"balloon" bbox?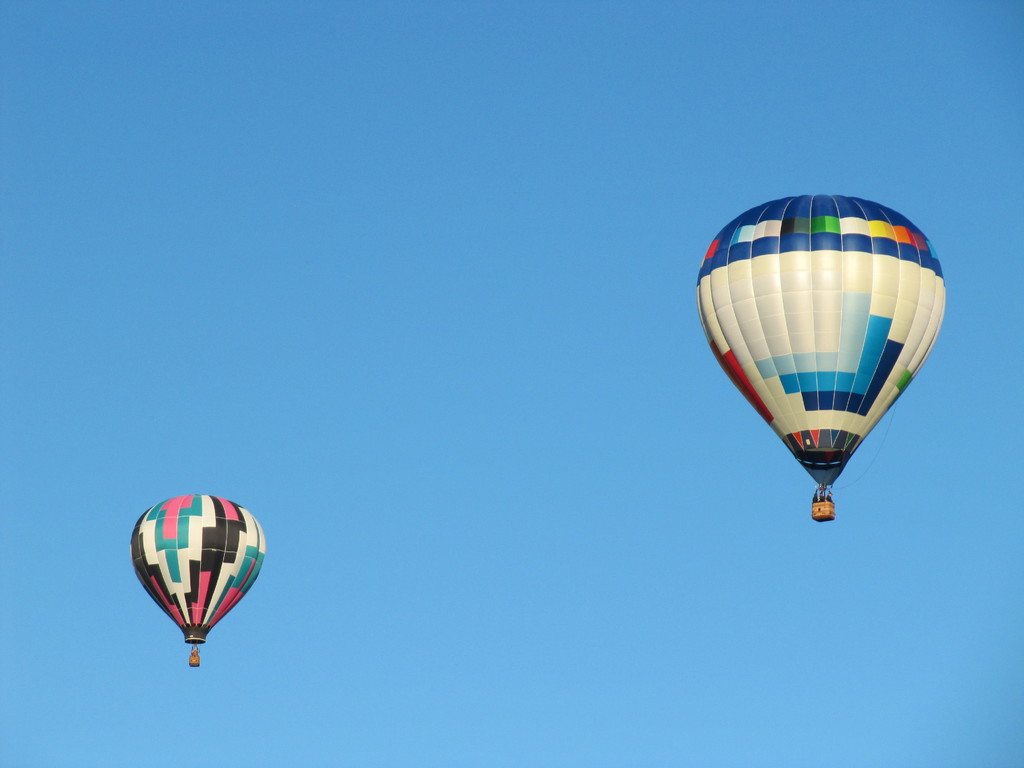
{"left": 695, "top": 196, "right": 944, "bottom": 483}
